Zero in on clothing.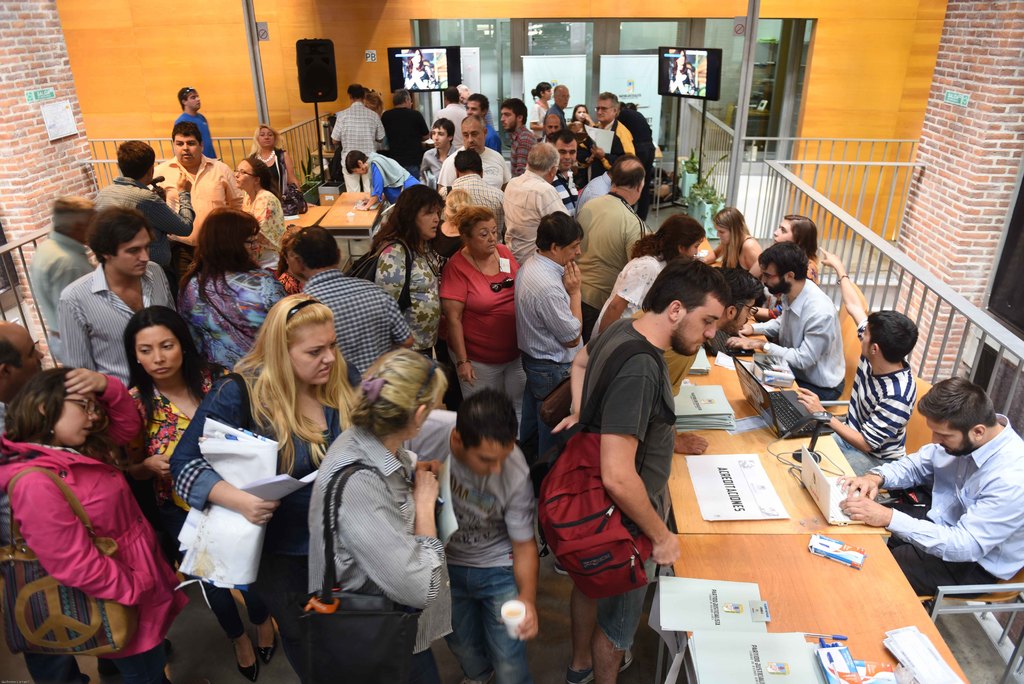
Zeroed in: [left=174, top=108, right=216, bottom=154].
